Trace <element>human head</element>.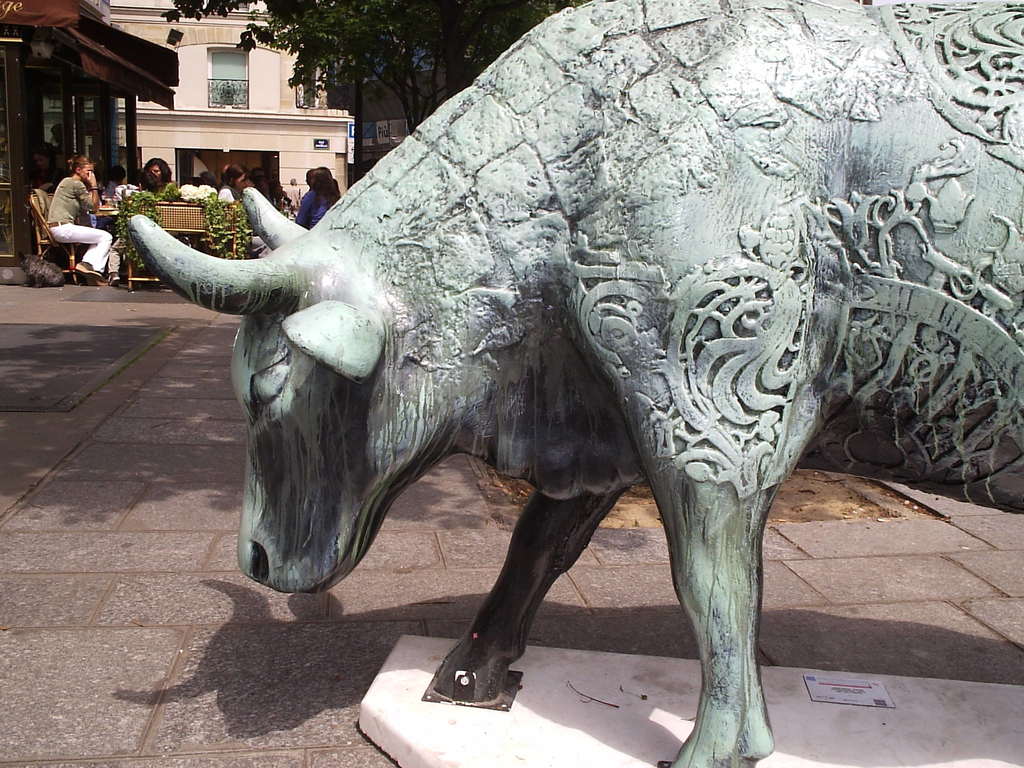
Traced to box(29, 148, 52, 170).
